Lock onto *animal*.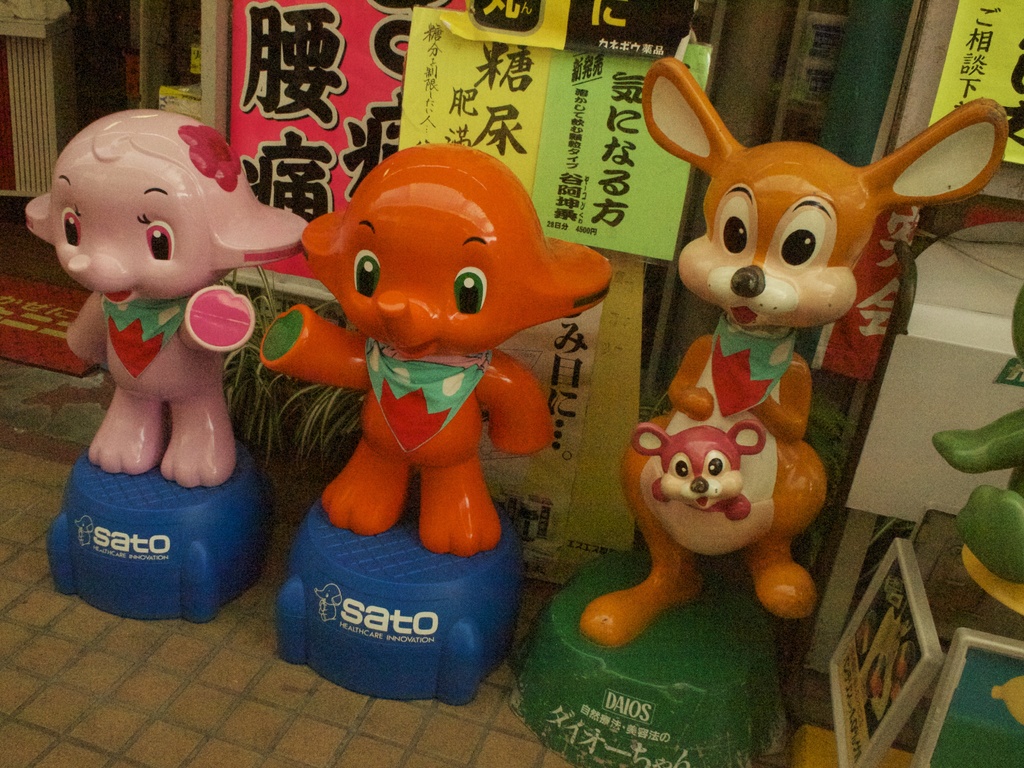
Locked: region(584, 61, 1002, 641).
